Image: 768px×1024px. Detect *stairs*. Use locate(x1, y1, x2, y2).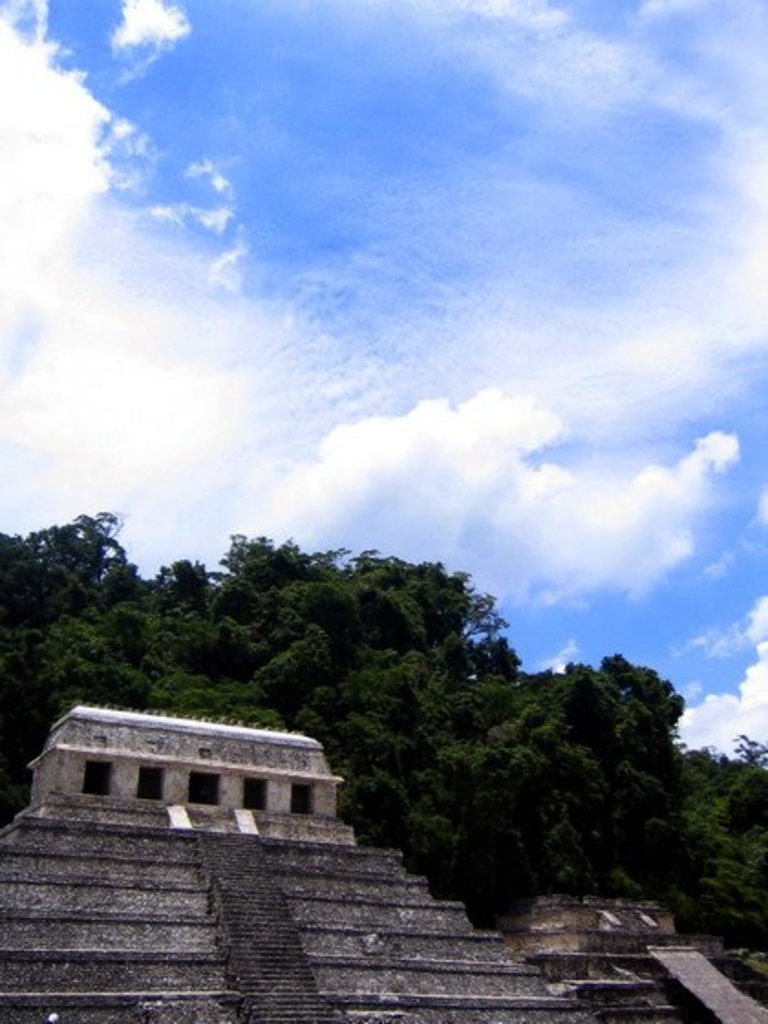
locate(194, 823, 342, 1022).
